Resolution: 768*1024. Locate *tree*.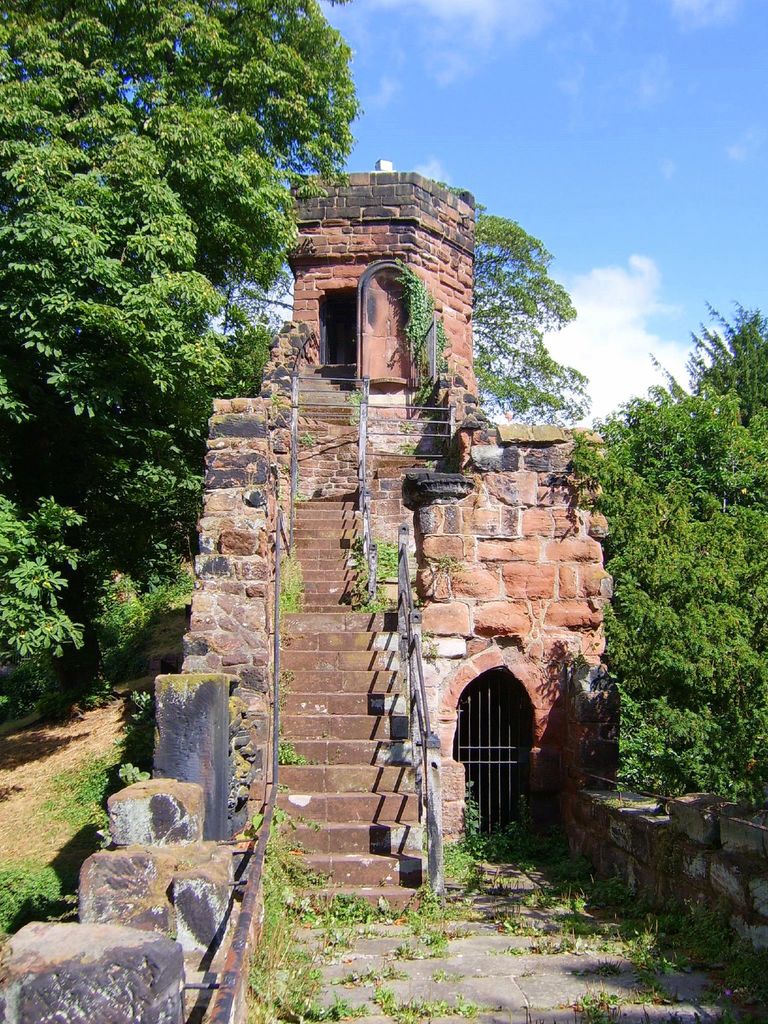
<region>470, 209, 591, 444</region>.
